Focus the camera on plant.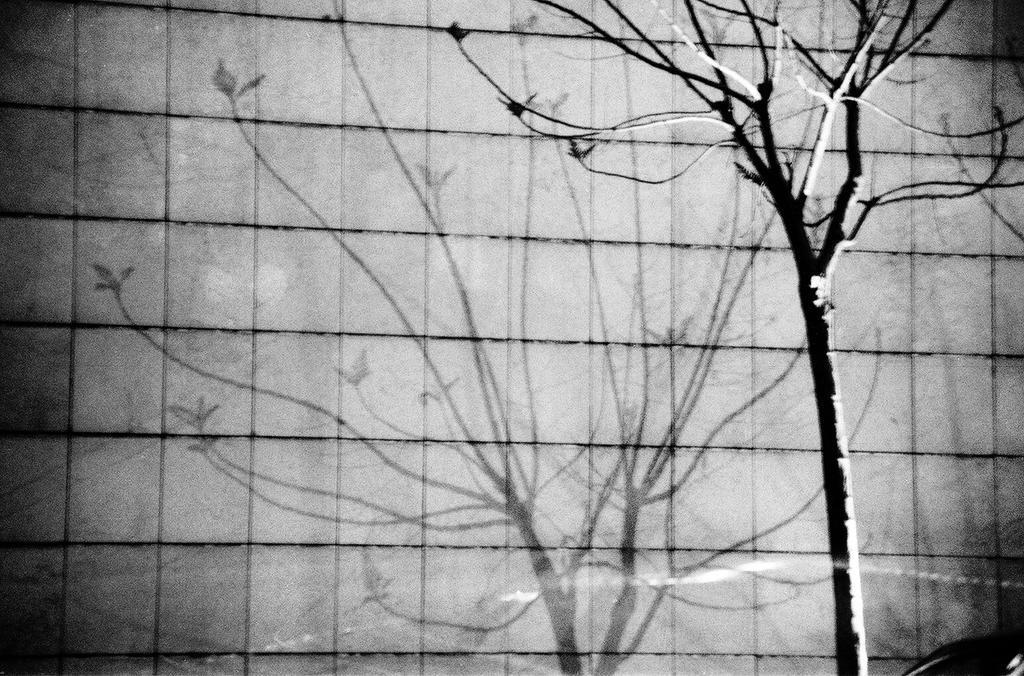
Focus region: 422,0,1023,675.
